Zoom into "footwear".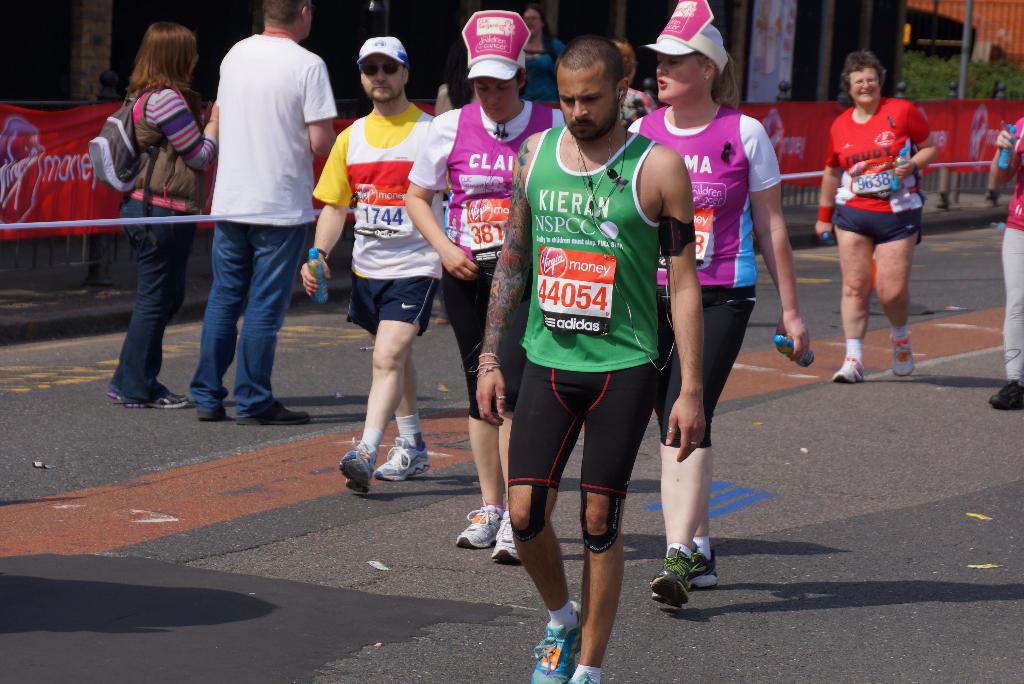
Zoom target: crop(650, 545, 698, 610).
